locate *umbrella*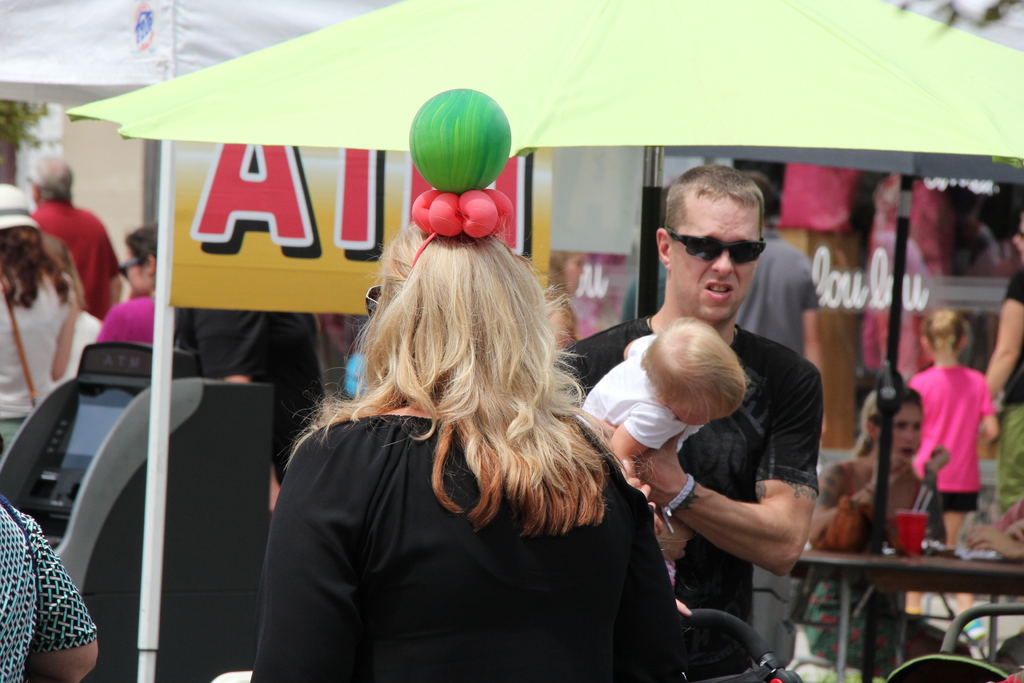
BBox(662, 147, 1023, 681)
